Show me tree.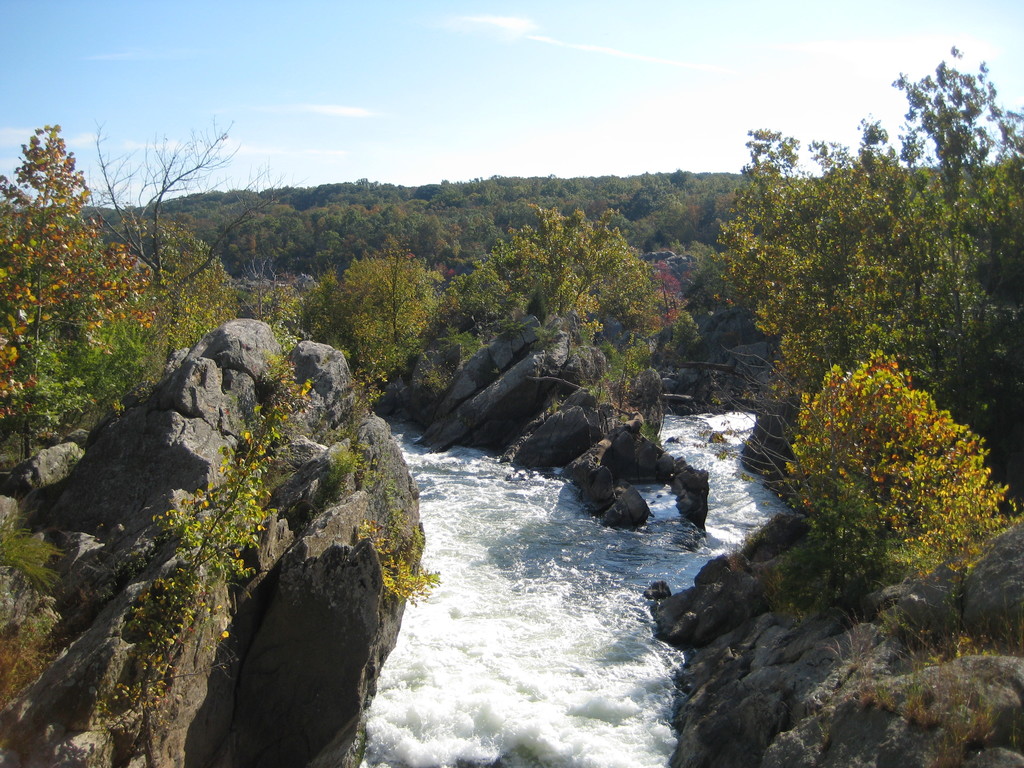
tree is here: Rect(308, 248, 439, 384).
